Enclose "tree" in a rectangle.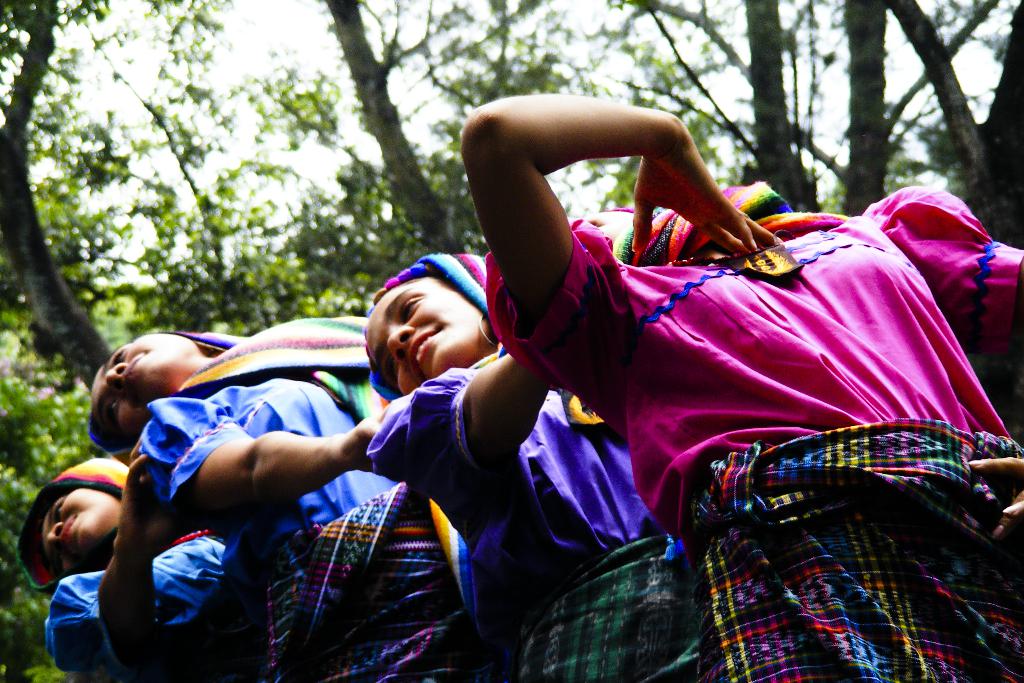
[25, 72, 355, 371].
